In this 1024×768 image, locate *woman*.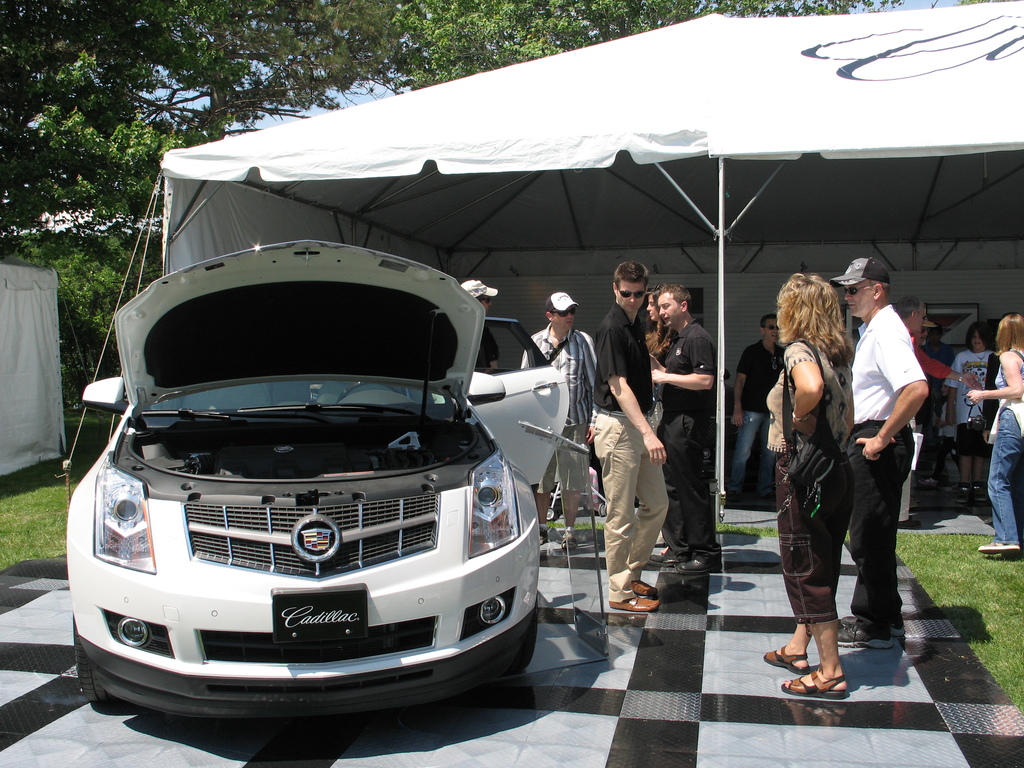
Bounding box: (x1=761, y1=277, x2=881, y2=700).
